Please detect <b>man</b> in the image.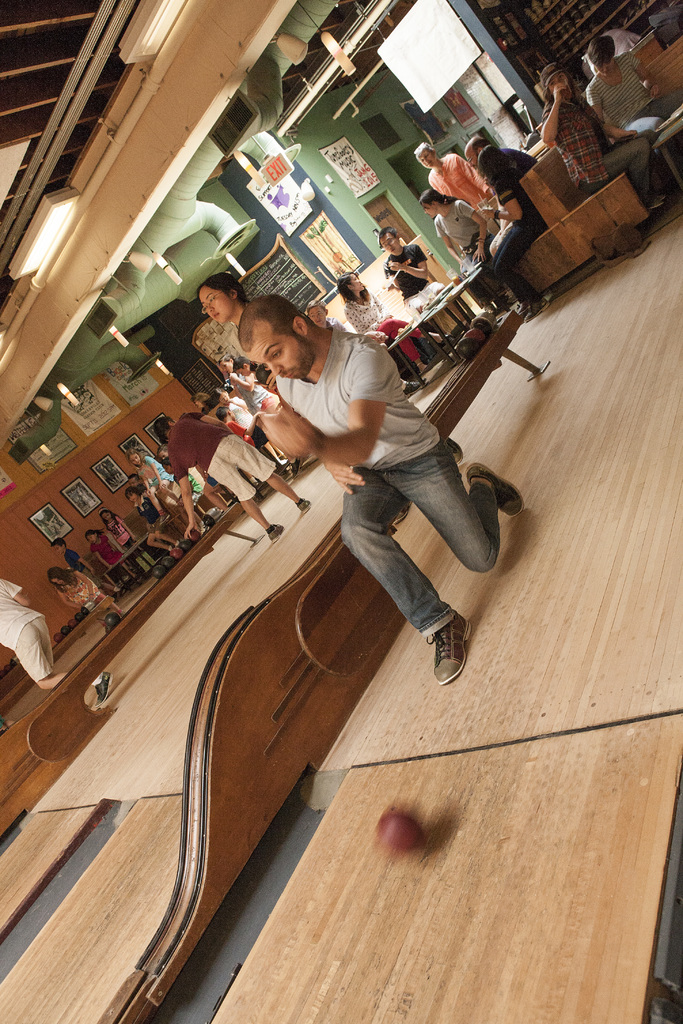
bbox=[381, 230, 448, 338].
